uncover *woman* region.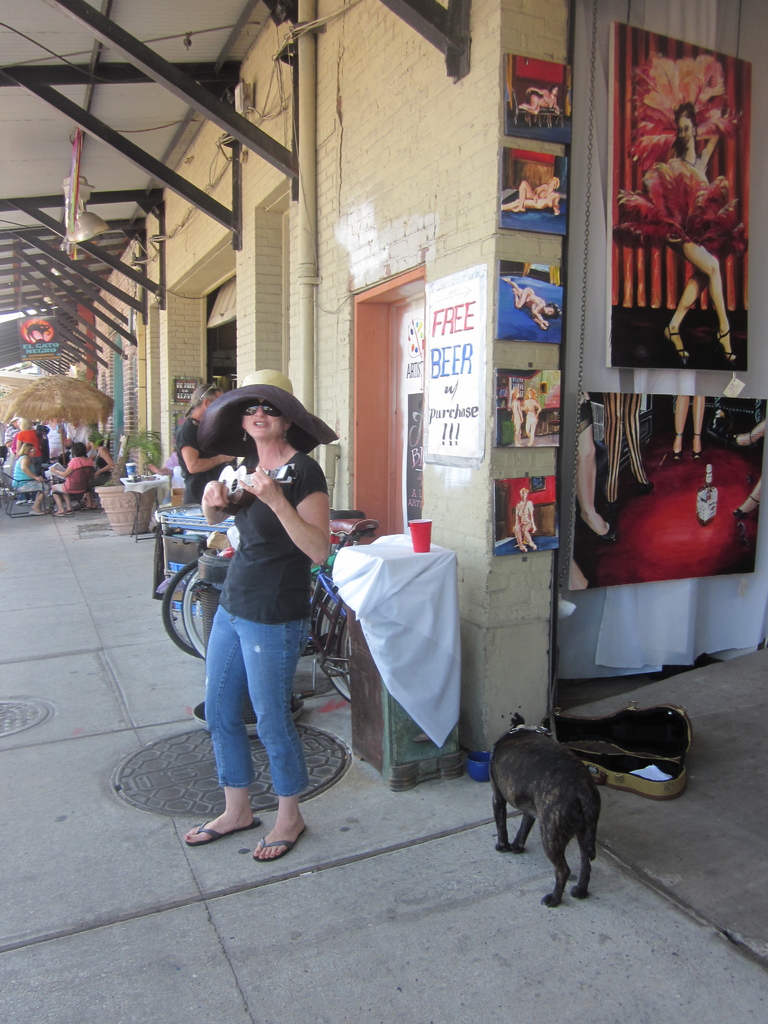
Uncovered: (175, 363, 357, 851).
